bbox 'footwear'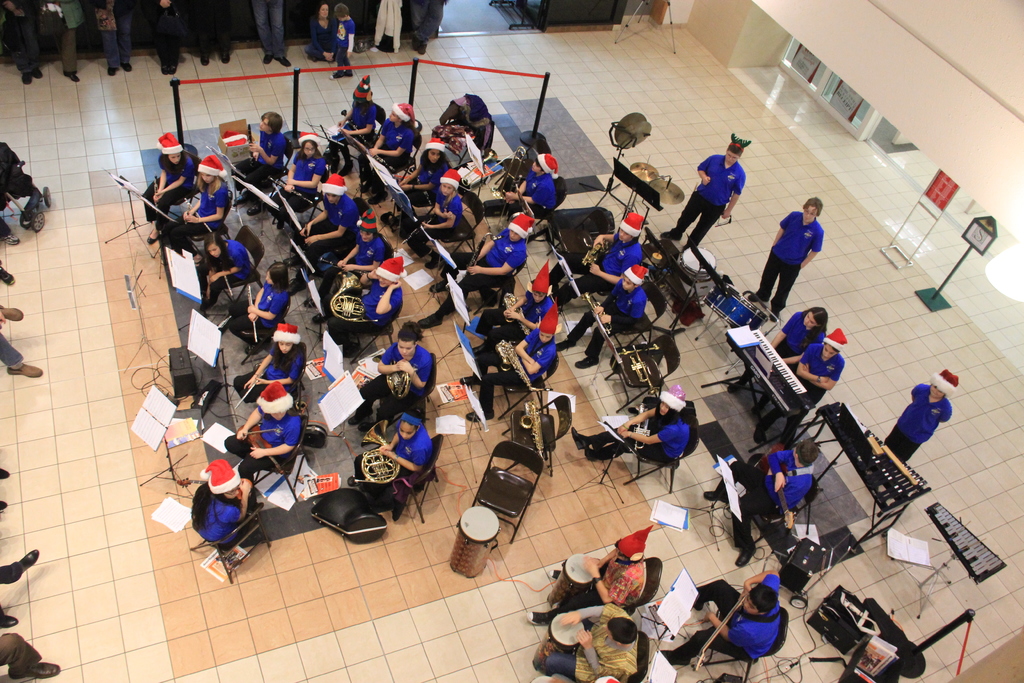
2:358:42:378
